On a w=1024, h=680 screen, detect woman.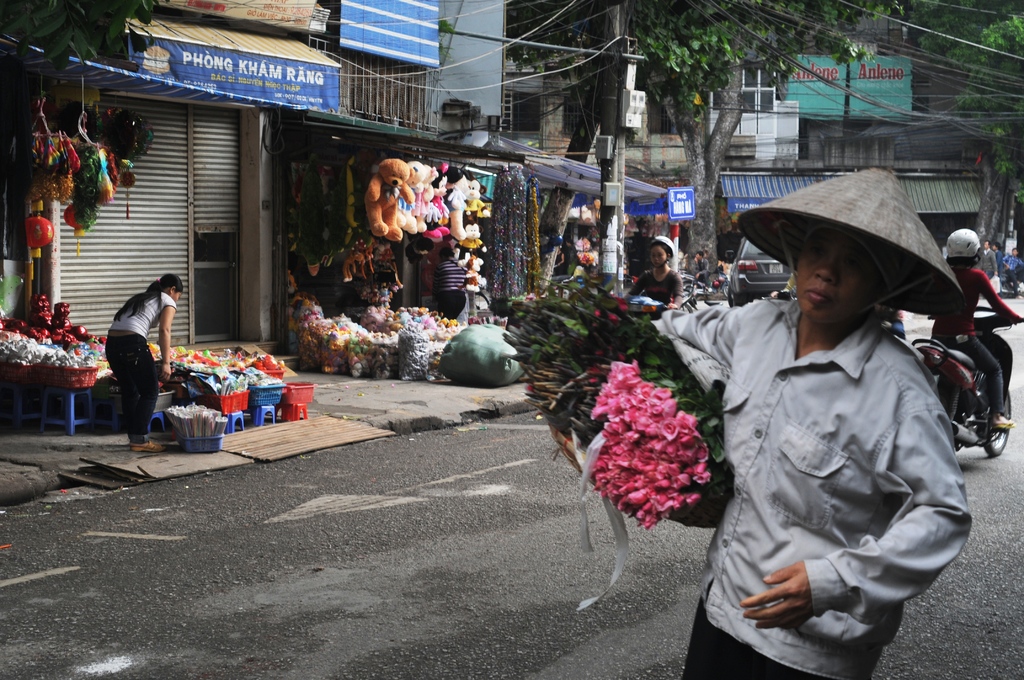
left=925, top=232, right=1022, bottom=430.
